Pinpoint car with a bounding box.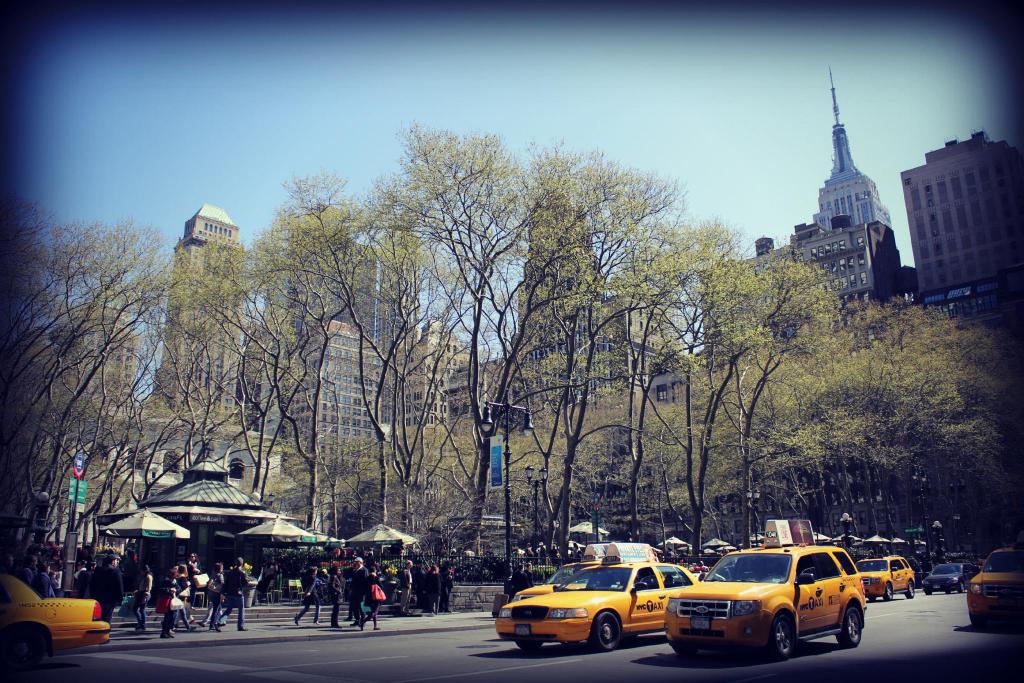
925/561/977/591.
